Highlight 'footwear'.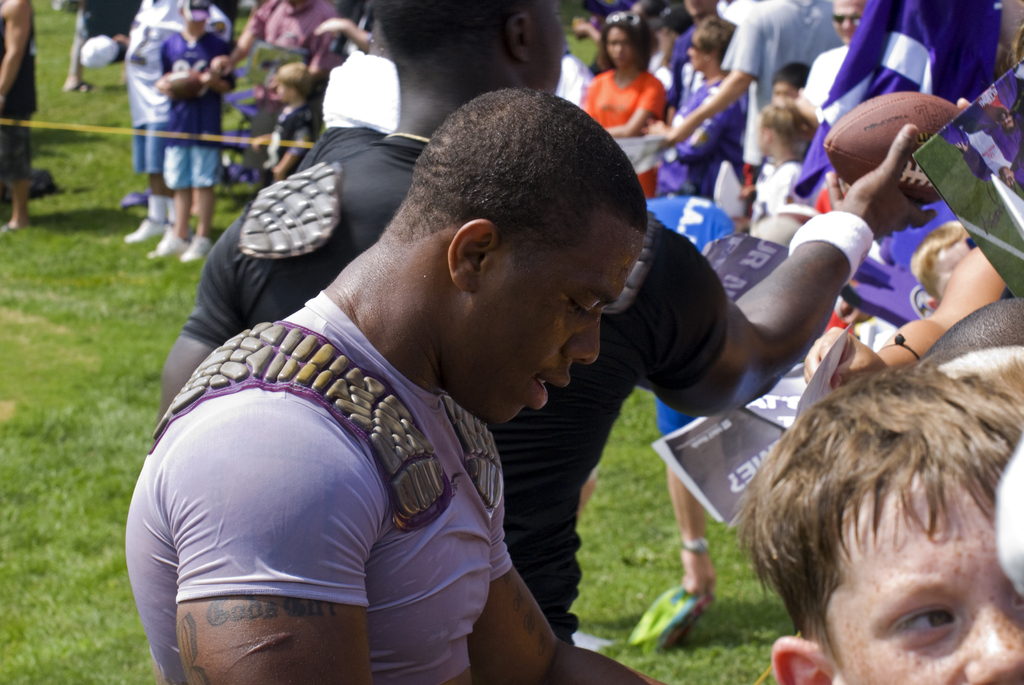
Highlighted region: Rect(0, 221, 24, 238).
